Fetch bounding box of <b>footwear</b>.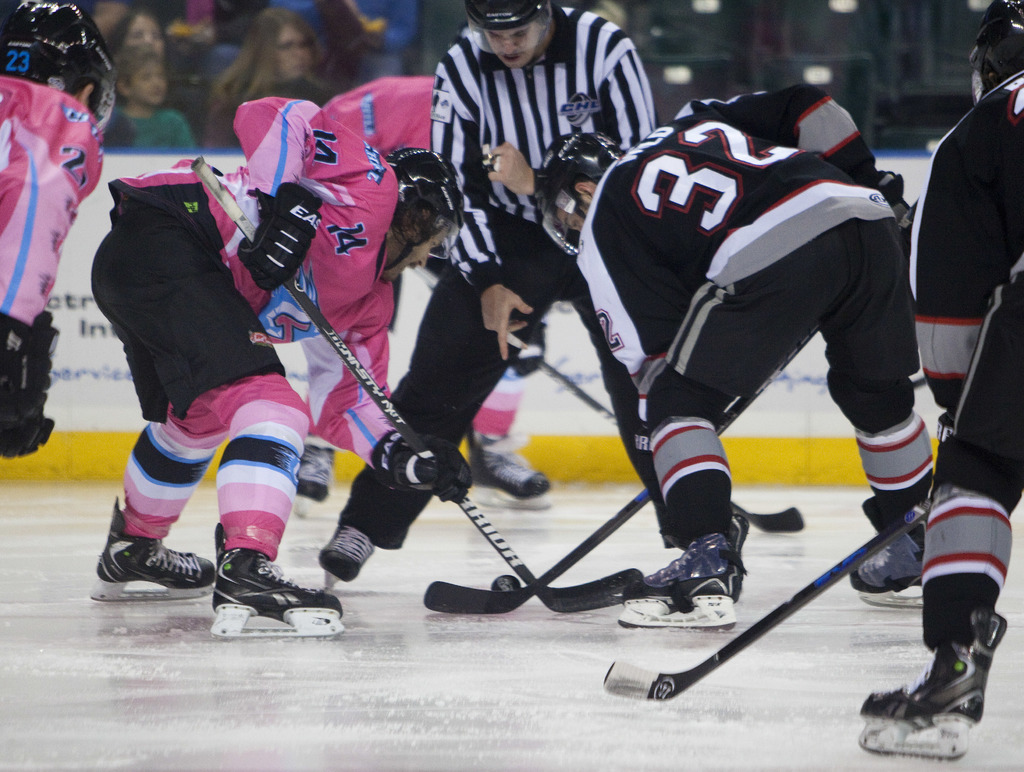
Bbox: [left=862, top=605, right=1010, bottom=724].
